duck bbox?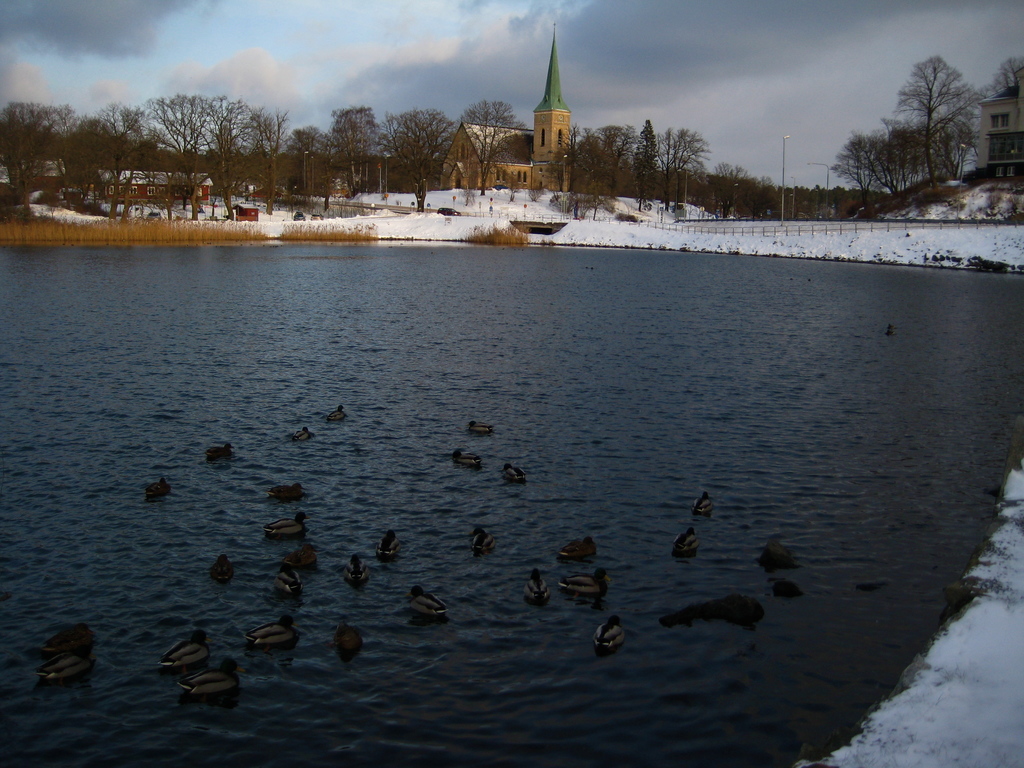
BBox(677, 532, 698, 552)
